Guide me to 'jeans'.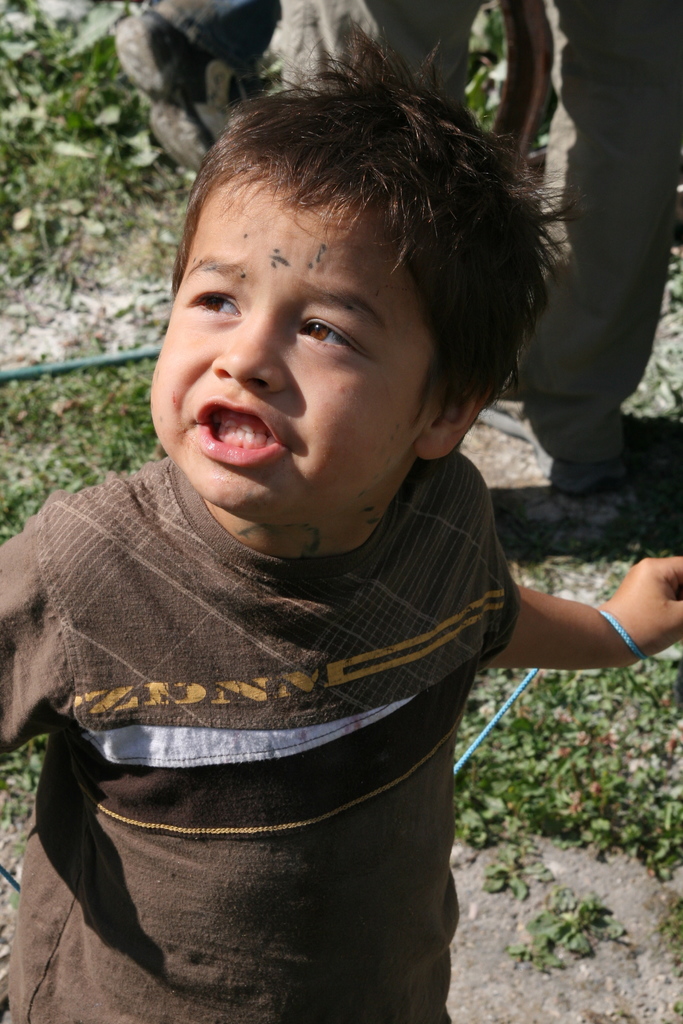
Guidance: (x1=153, y1=0, x2=281, y2=70).
